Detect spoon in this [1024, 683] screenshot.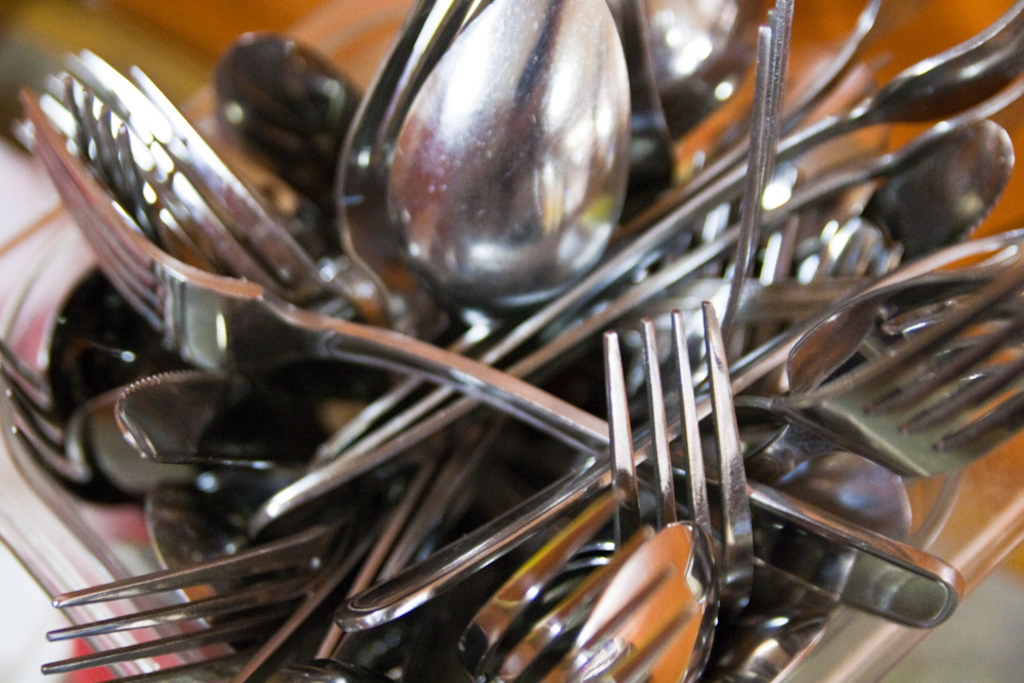
Detection: locate(567, 517, 723, 682).
